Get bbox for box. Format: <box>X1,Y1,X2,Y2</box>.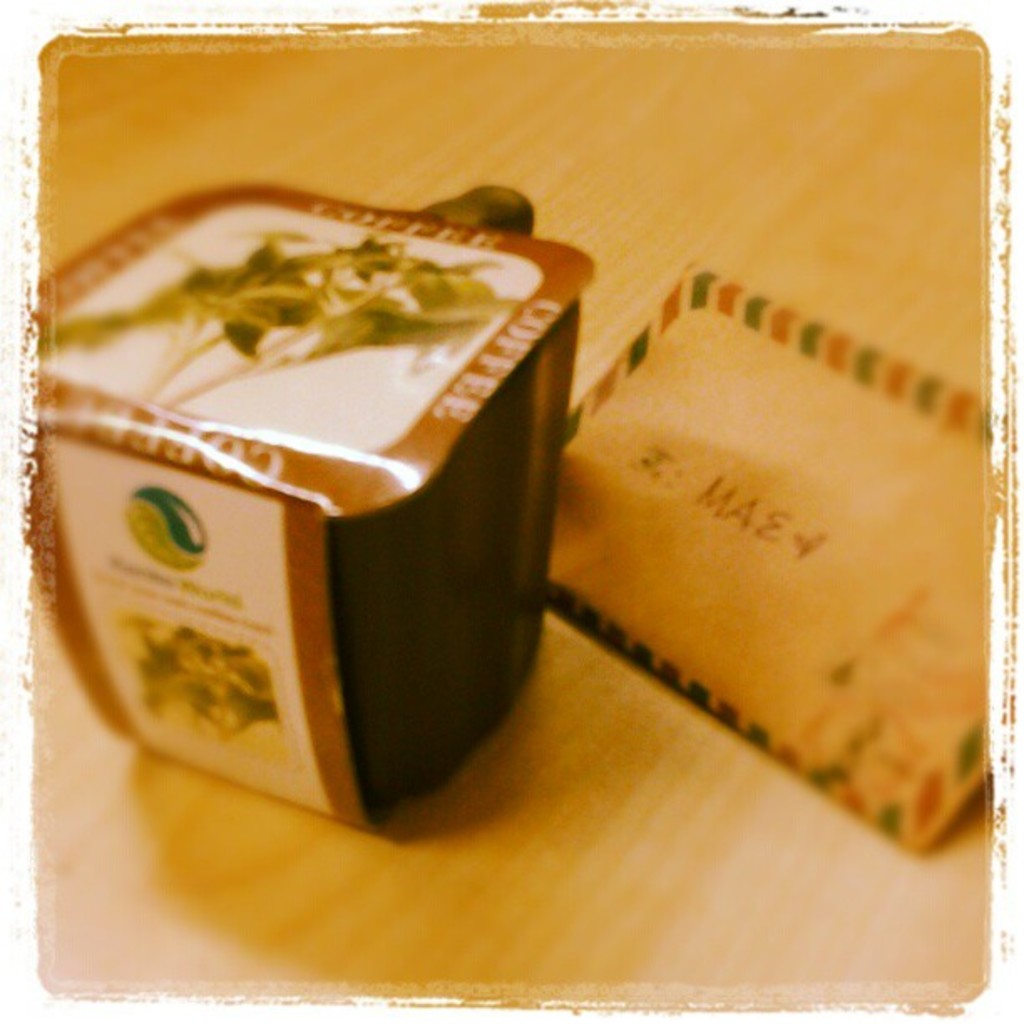
<box>28,176,596,835</box>.
